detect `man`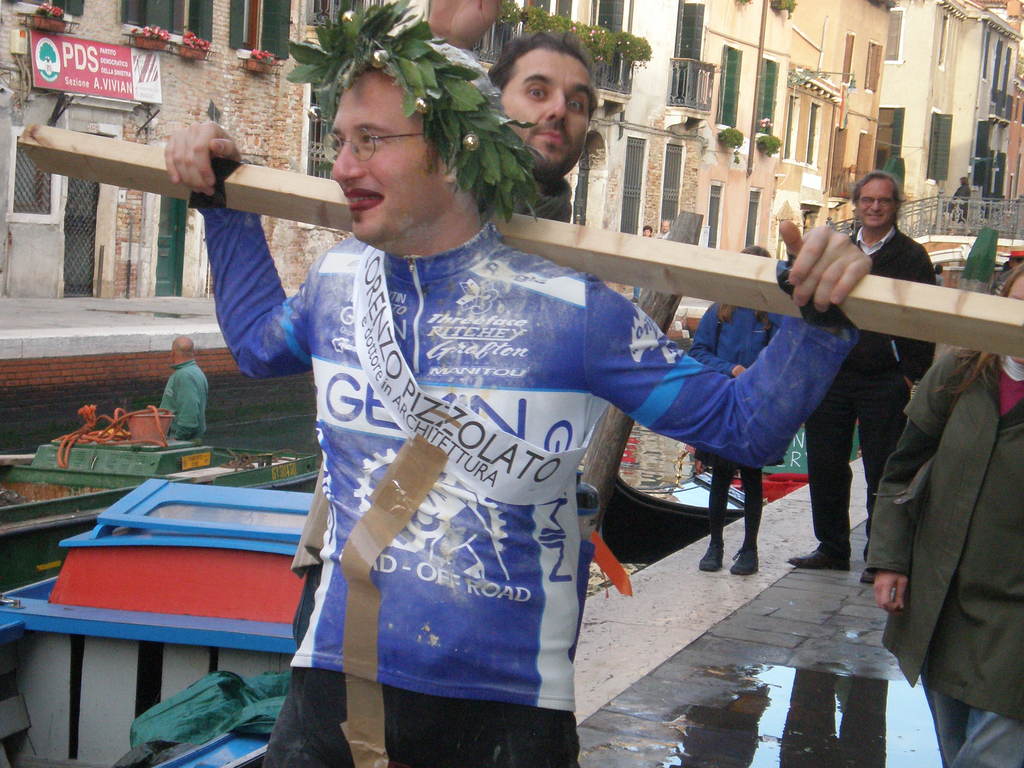
653/218/669/242
